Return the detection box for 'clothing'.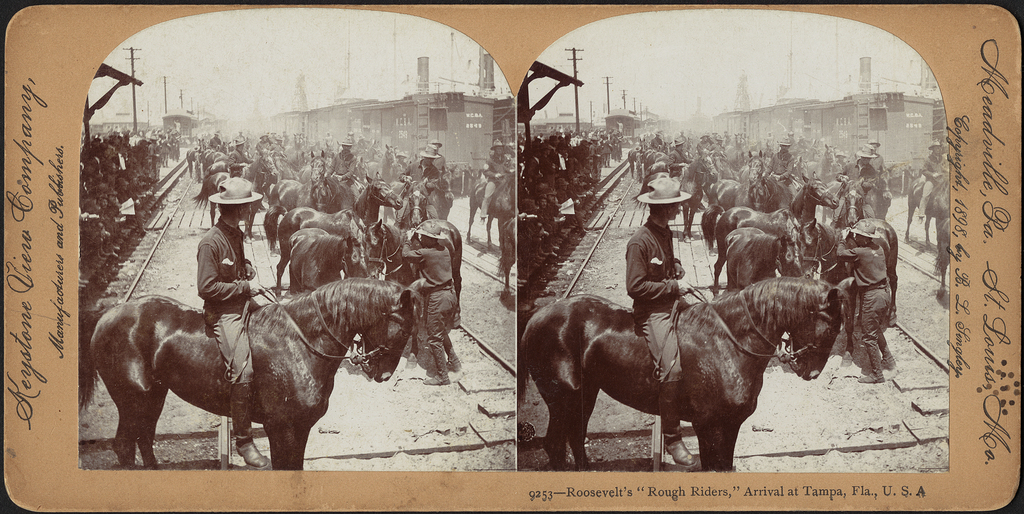
bbox(332, 145, 360, 192).
